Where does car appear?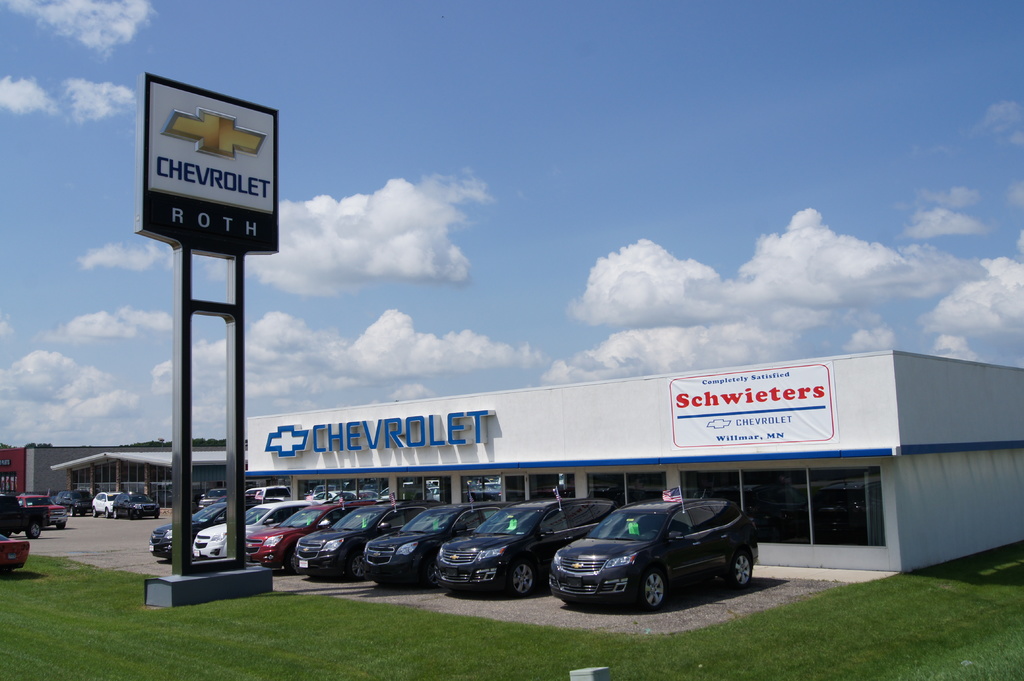
Appears at (547,502,769,611).
